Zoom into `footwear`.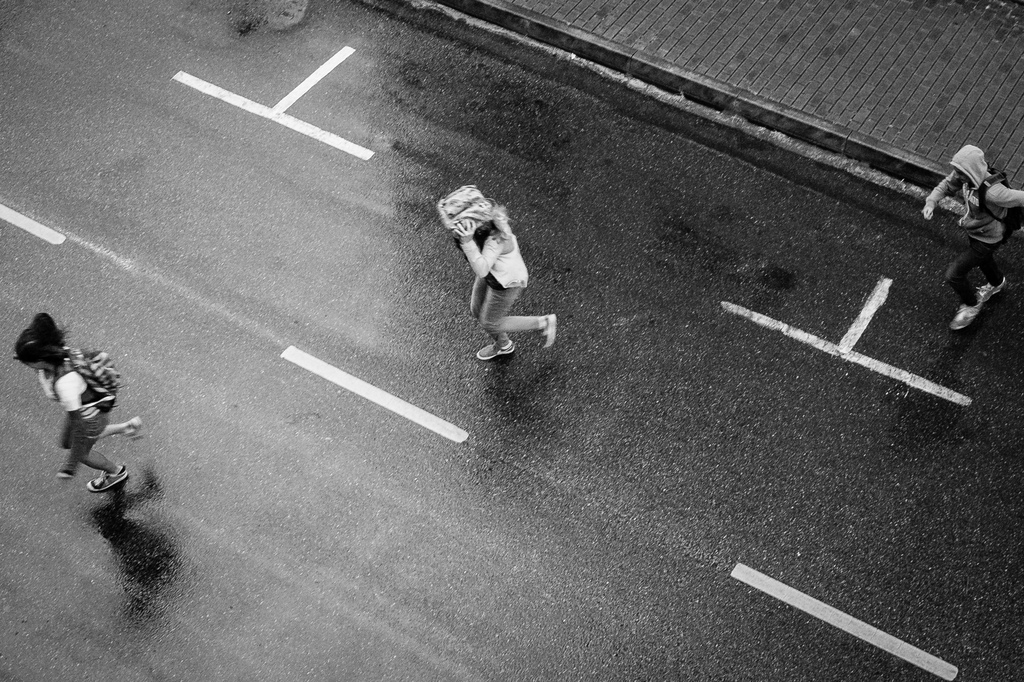
Zoom target: {"x1": 478, "y1": 338, "x2": 518, "y2": 357}.
